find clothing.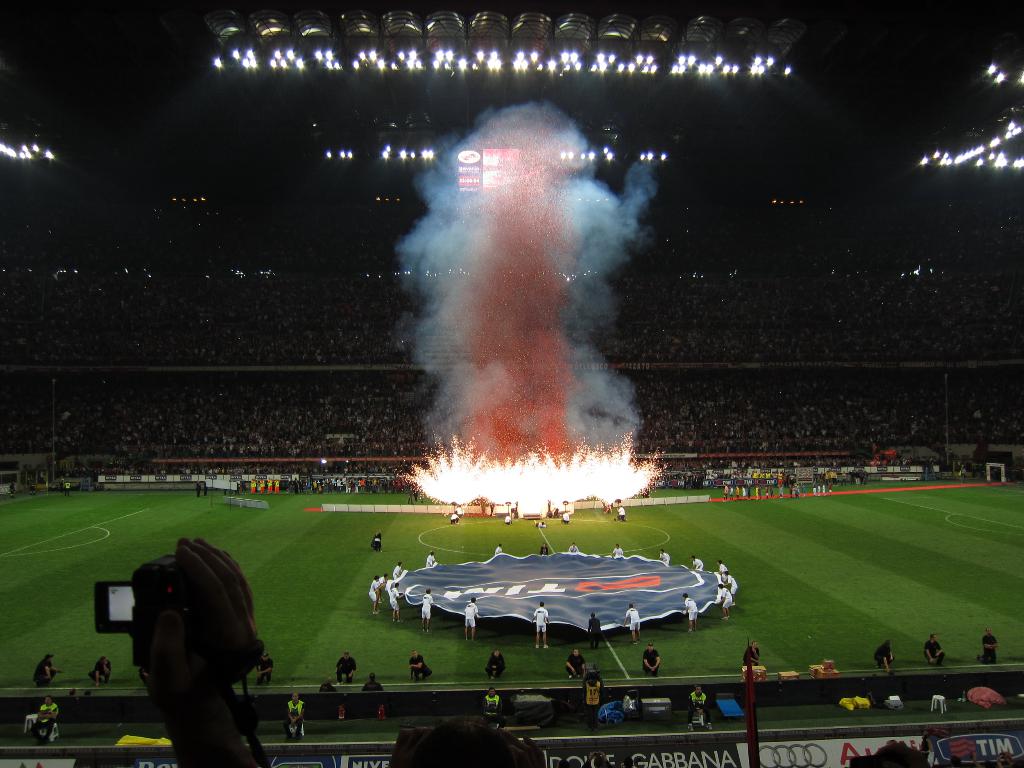
rect(409, 653, 431, 679).
